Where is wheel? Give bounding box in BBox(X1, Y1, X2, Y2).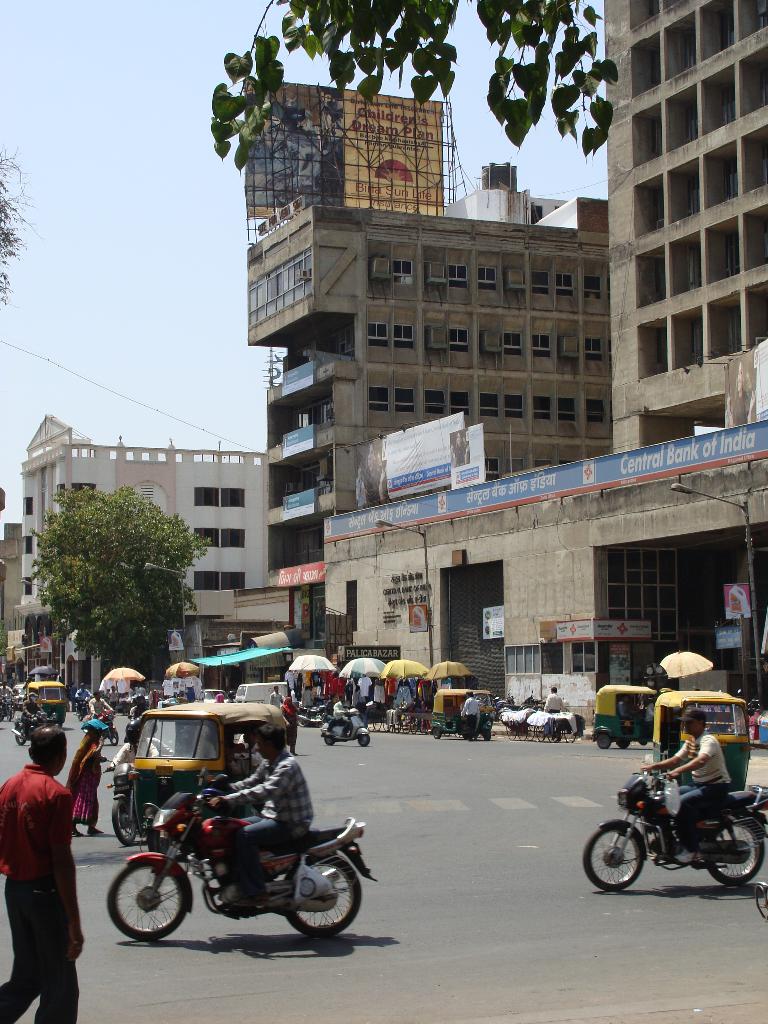
BBox(620, 741, 632, 753).
